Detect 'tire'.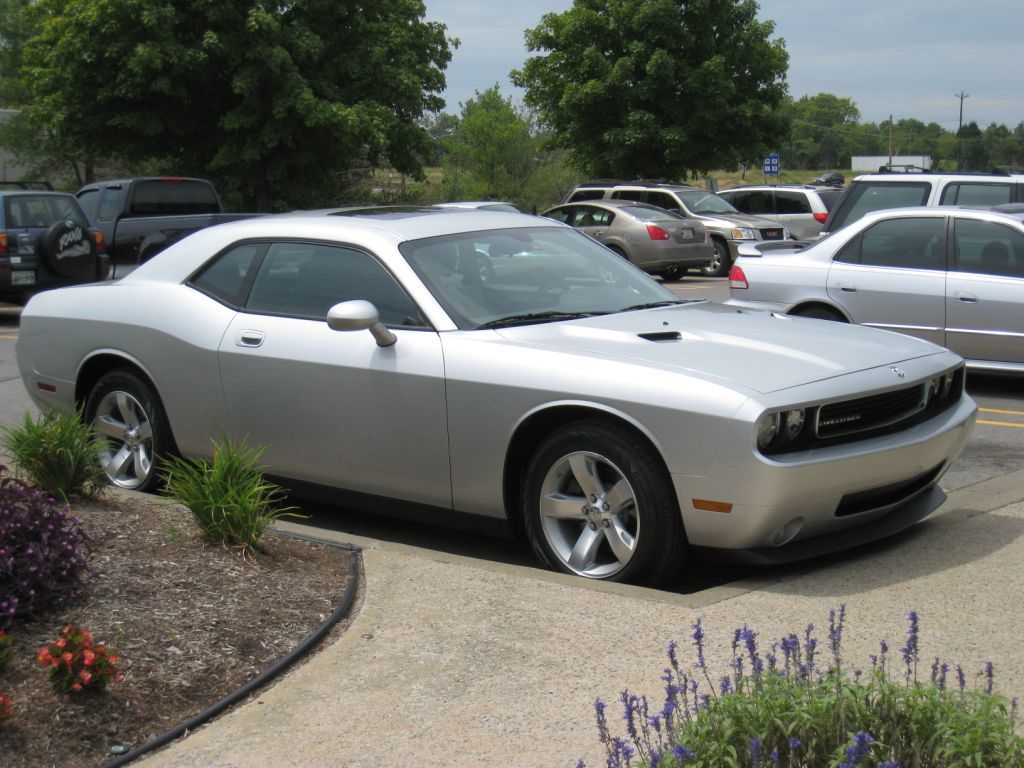
Detected at (left=475, top=257, right=489, bottom=284).
